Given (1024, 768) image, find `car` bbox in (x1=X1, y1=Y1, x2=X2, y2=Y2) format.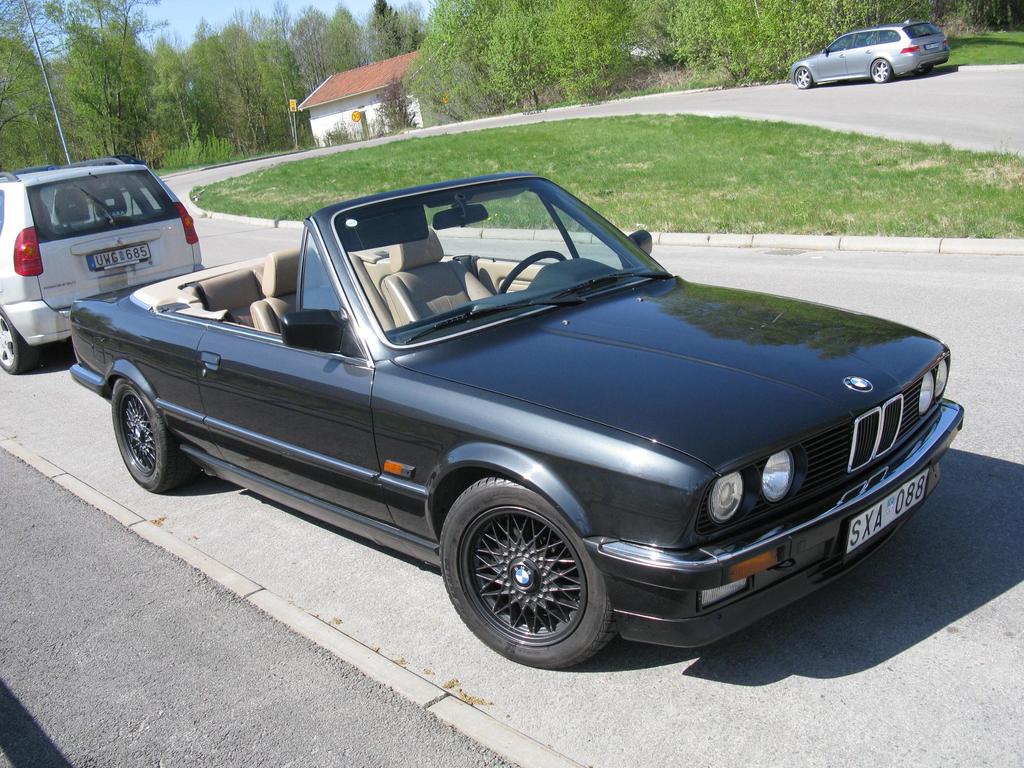
(x1=0, y1=150, x2=200, y2=373).
